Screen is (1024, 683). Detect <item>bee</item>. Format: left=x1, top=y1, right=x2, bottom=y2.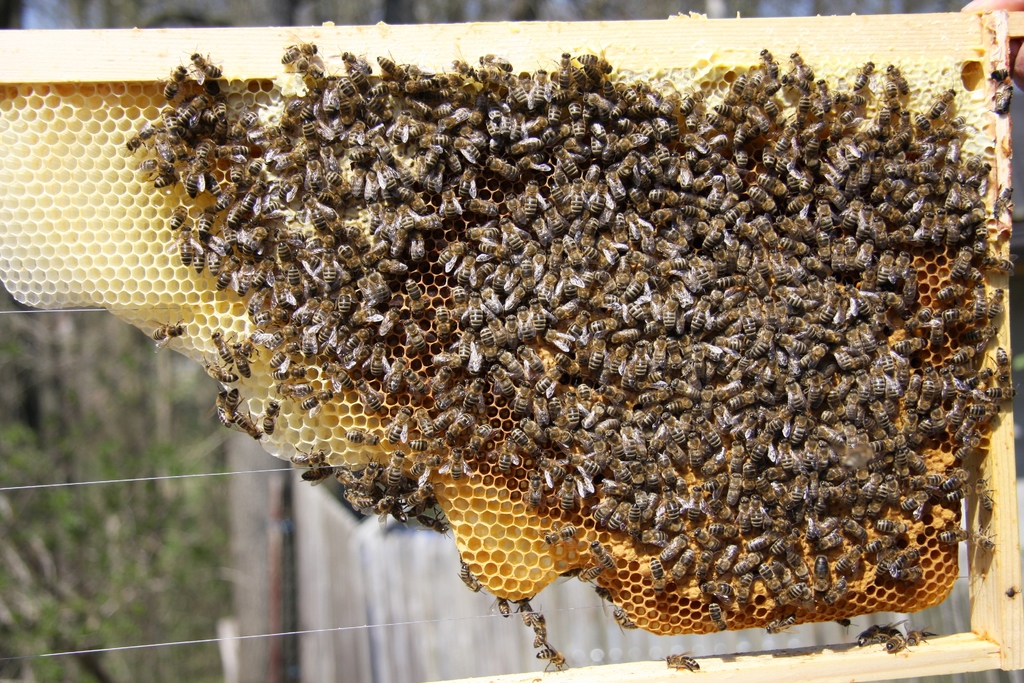
left=188, top=49, right=224, bottom=83.
